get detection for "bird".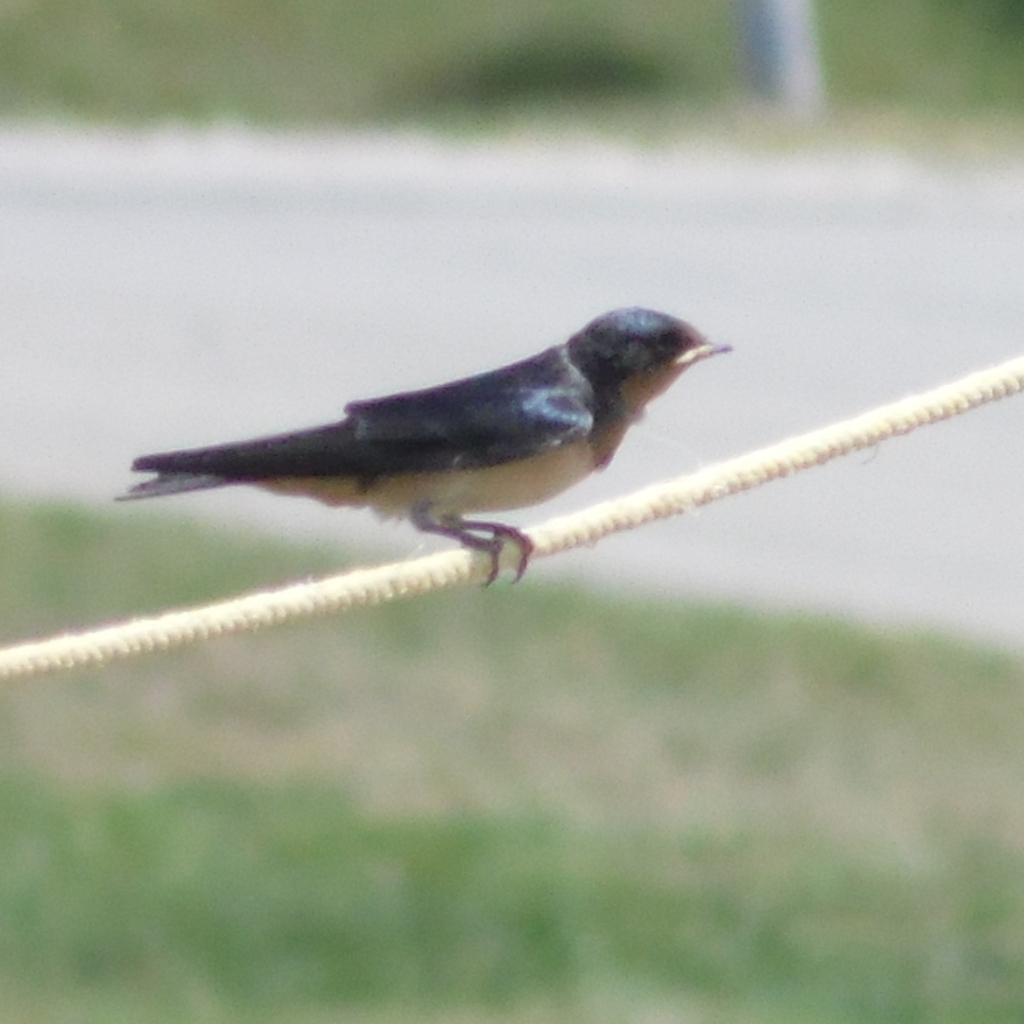
Detection: detection(82, 303, 759, 587).
